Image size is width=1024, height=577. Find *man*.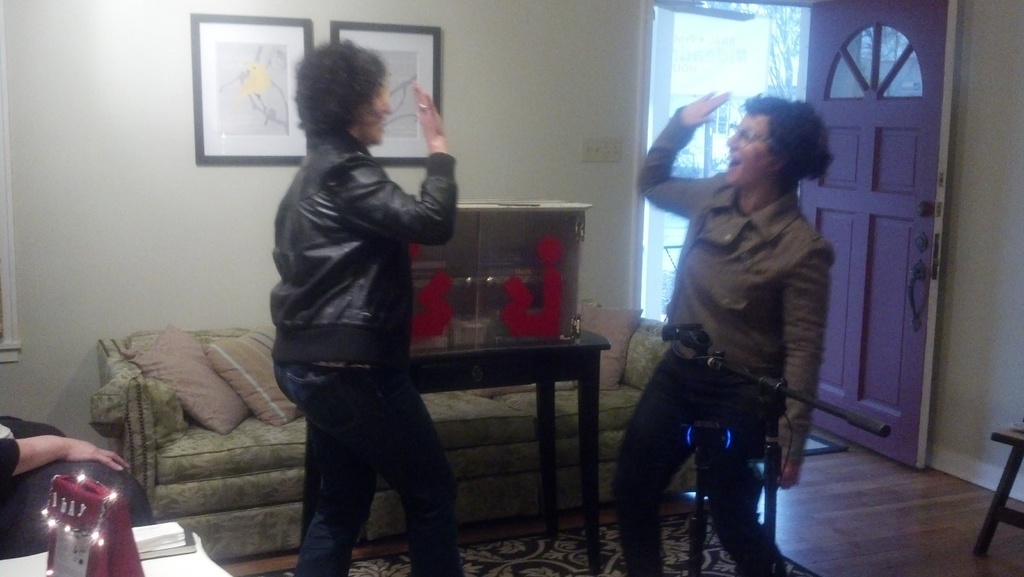
[left=266, top=28, right=468, bottom=576].
